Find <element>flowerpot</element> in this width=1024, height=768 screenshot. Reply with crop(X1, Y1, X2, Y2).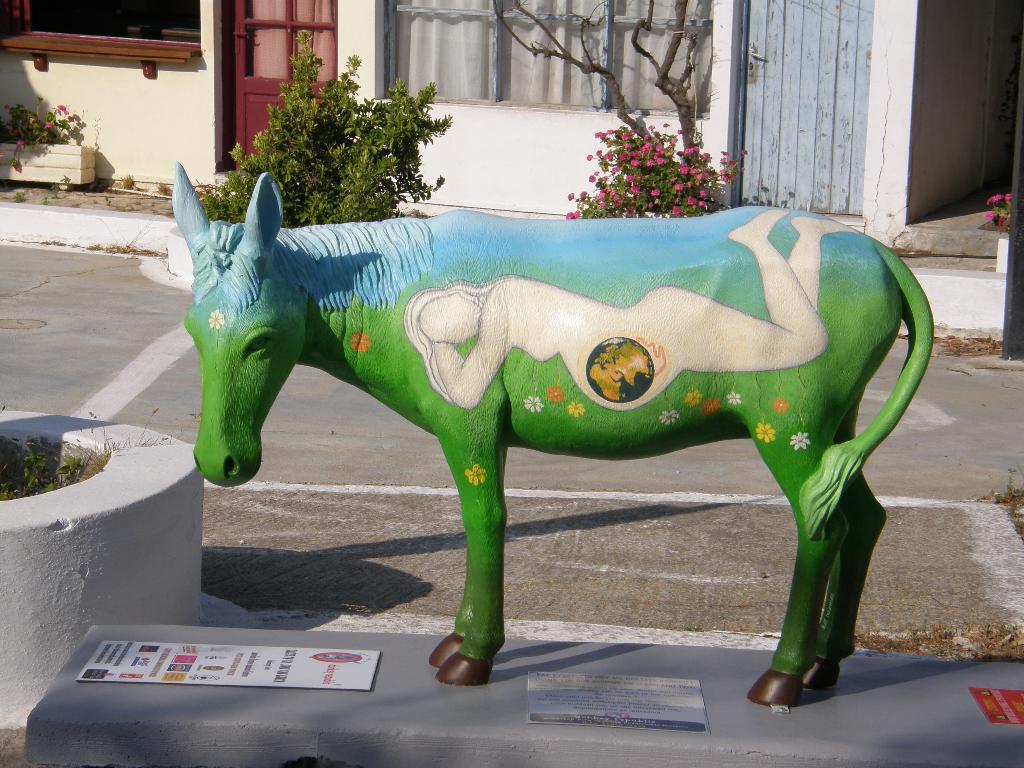
crop(0, 142, 92, 187).
